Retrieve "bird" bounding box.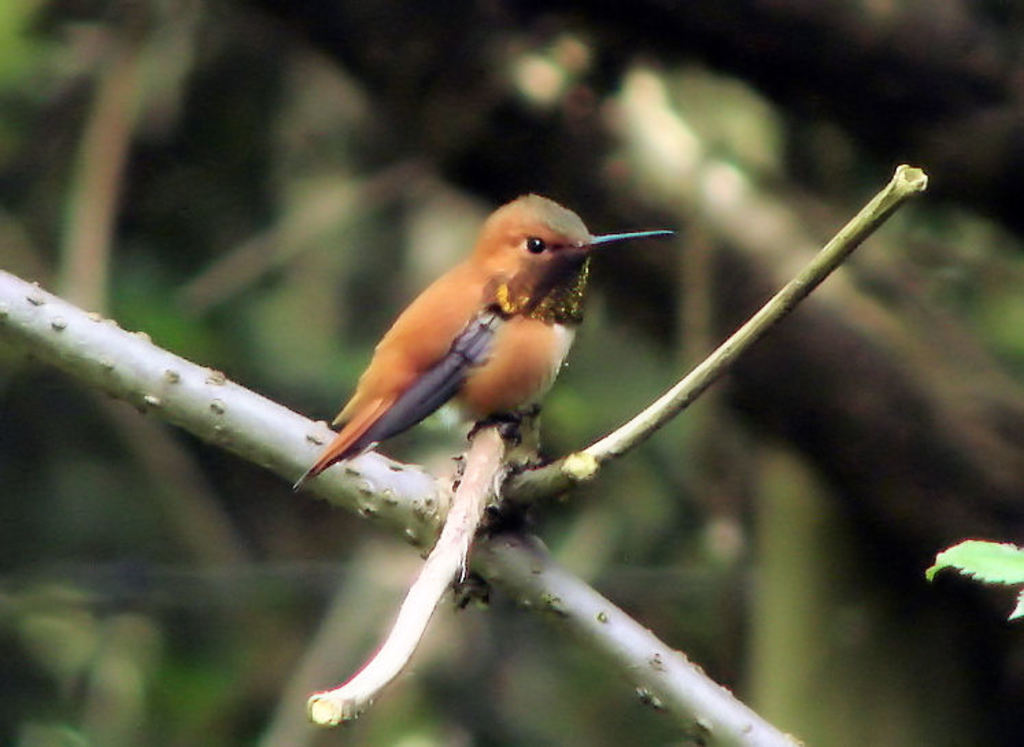
Bounding box: region(311, 203, 654, 506).
